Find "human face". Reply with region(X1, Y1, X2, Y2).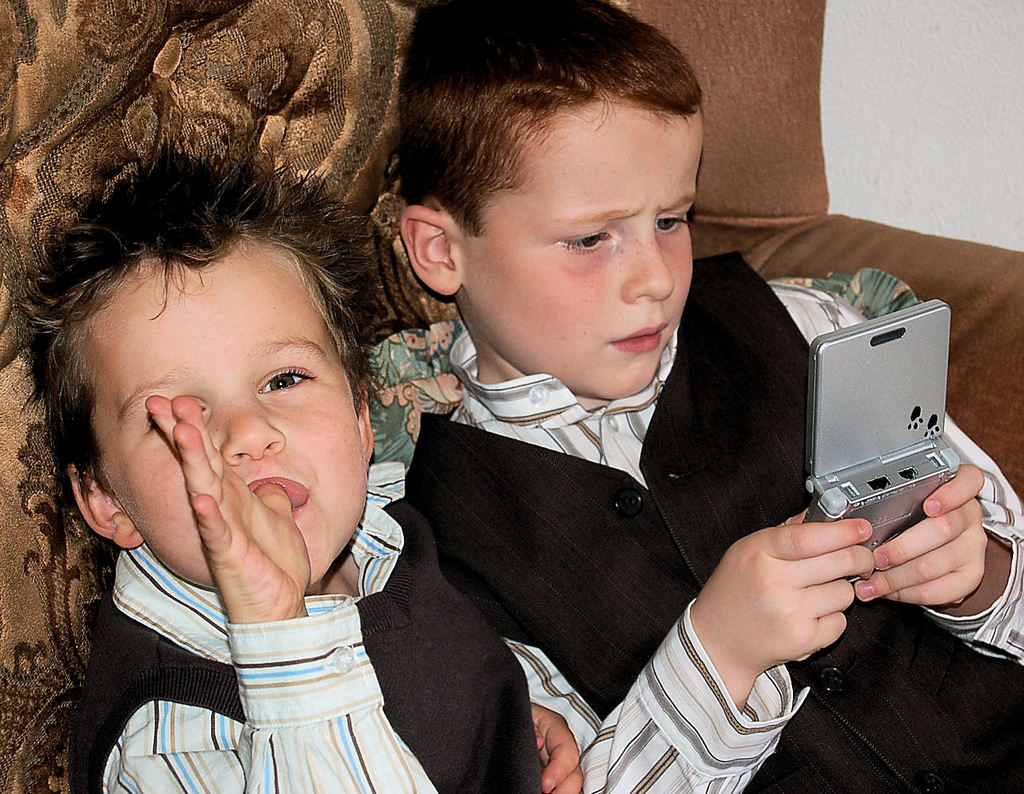
region(81, 249, 364, 587).
